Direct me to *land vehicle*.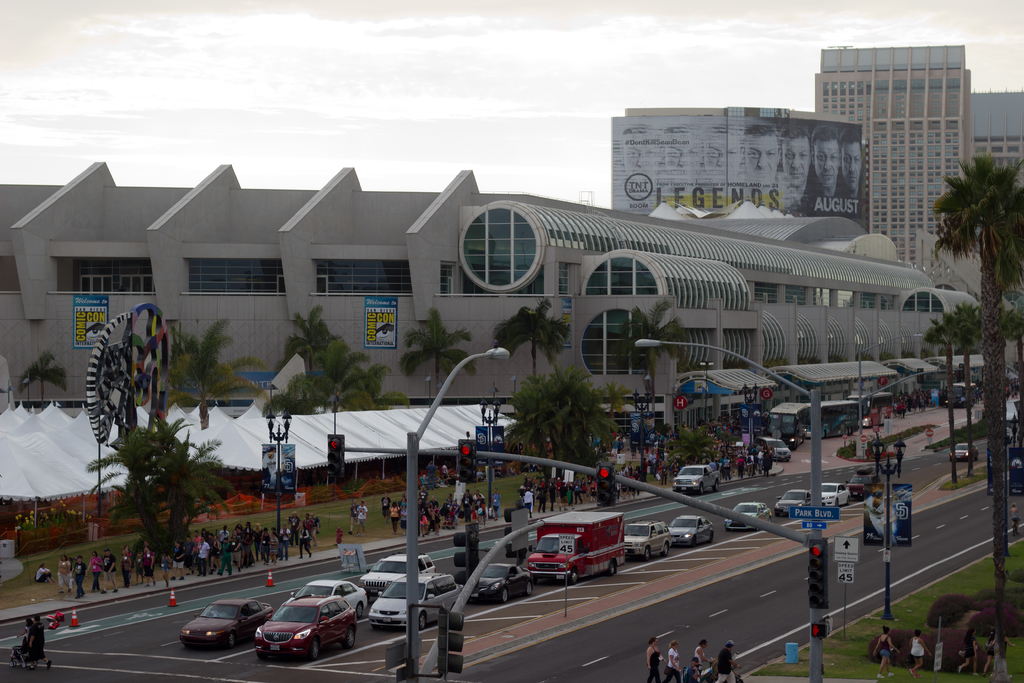
Direction: locate(729, 501, 766, 530).
